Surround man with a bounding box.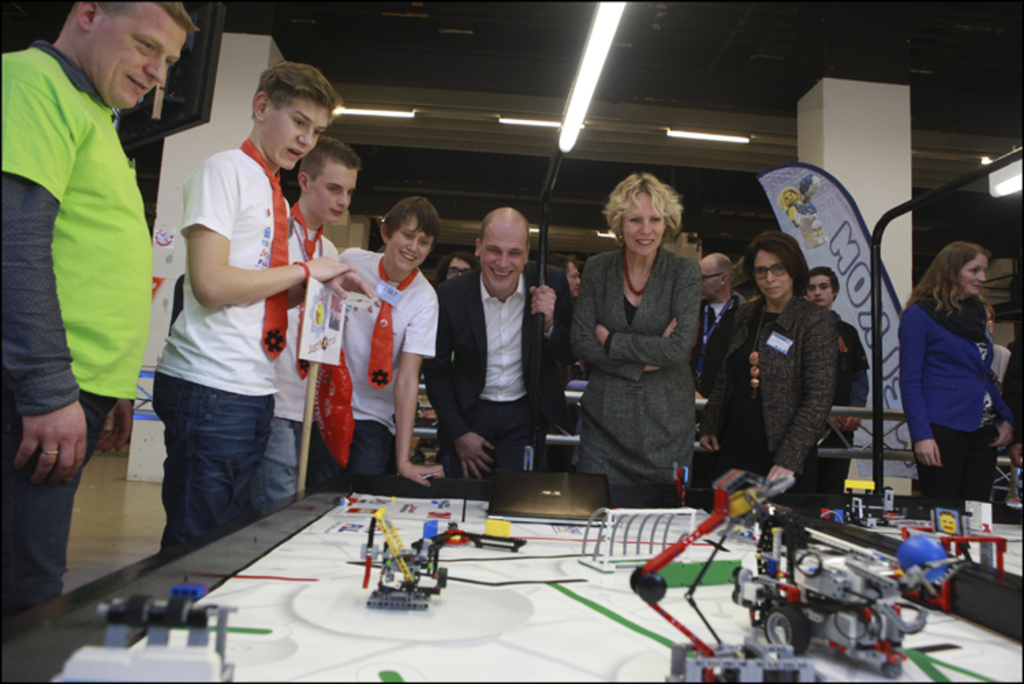
x1=152, y1=56, x2=377, y2=558.
